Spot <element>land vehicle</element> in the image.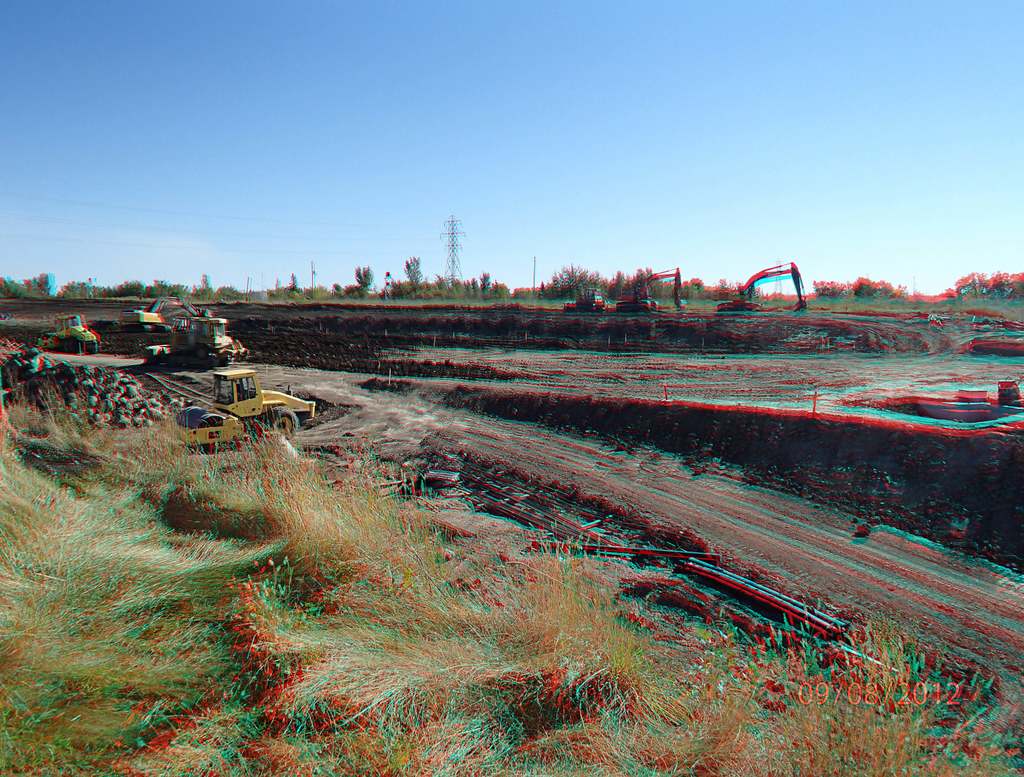
<element>land vehicle</element> found at 167,415,239,455.
